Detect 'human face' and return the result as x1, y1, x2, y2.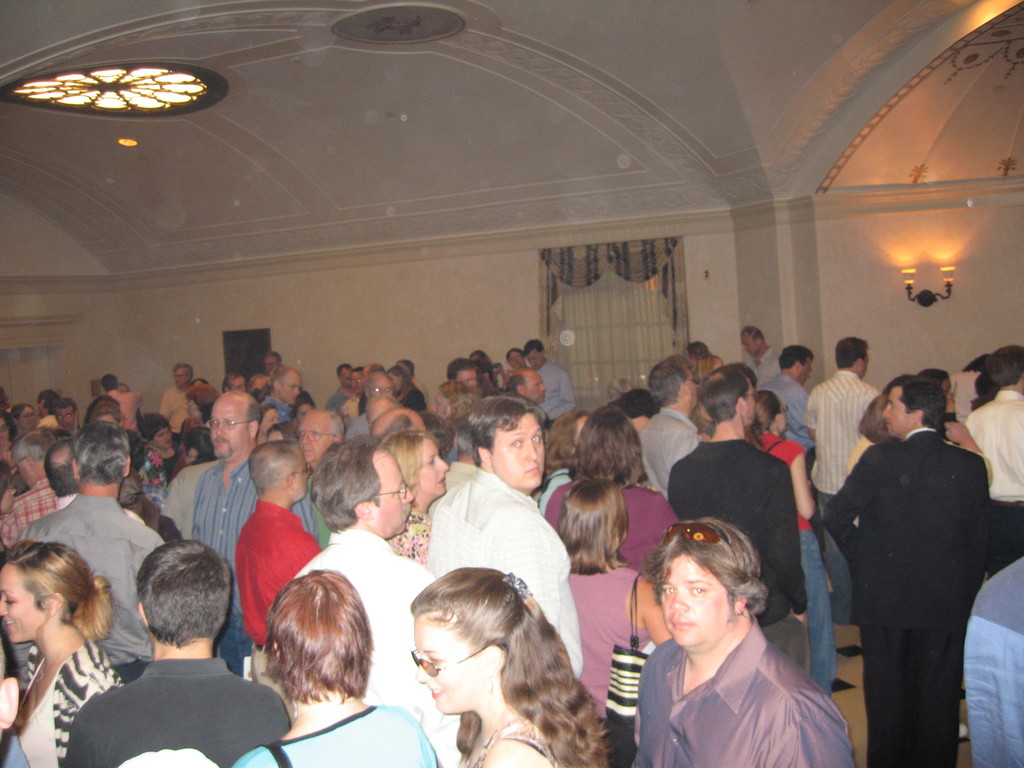
368, 373, 392, 397.
